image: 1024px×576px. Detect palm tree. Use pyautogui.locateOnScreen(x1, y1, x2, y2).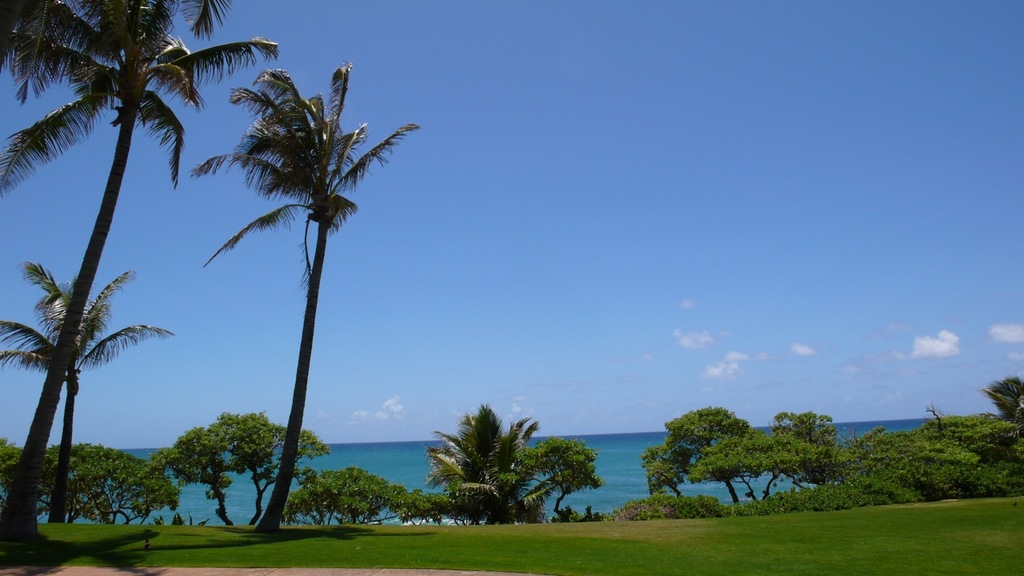
pyautogui.locateOnScreen(186, 61, 366, 562).
